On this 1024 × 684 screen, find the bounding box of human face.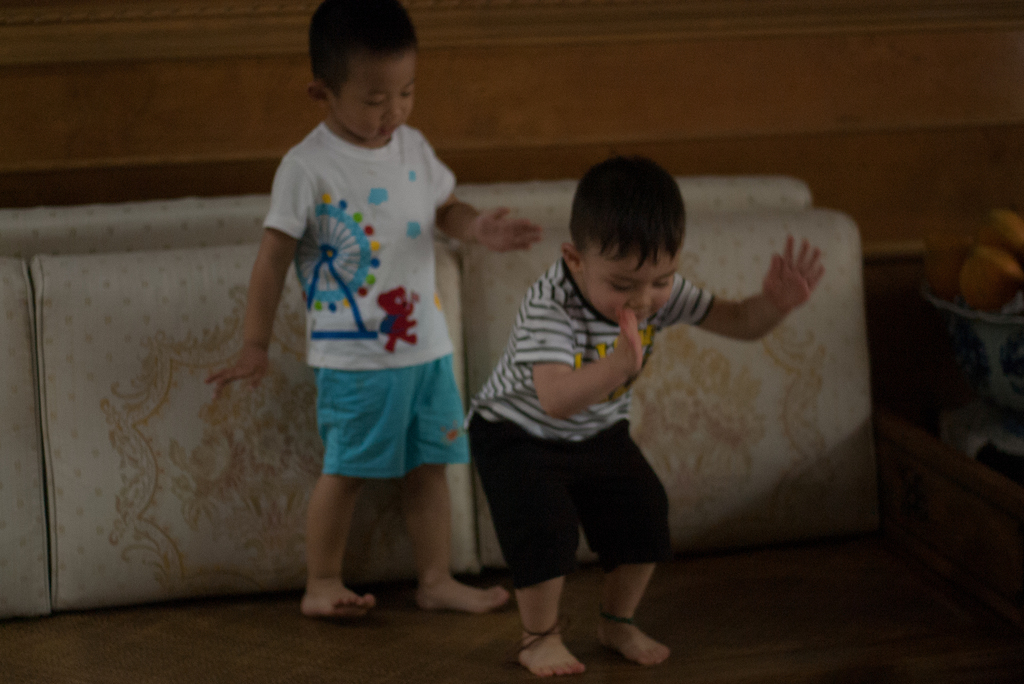
Bounding box: [x1=339, y1=47, x2=425, y2=135].
